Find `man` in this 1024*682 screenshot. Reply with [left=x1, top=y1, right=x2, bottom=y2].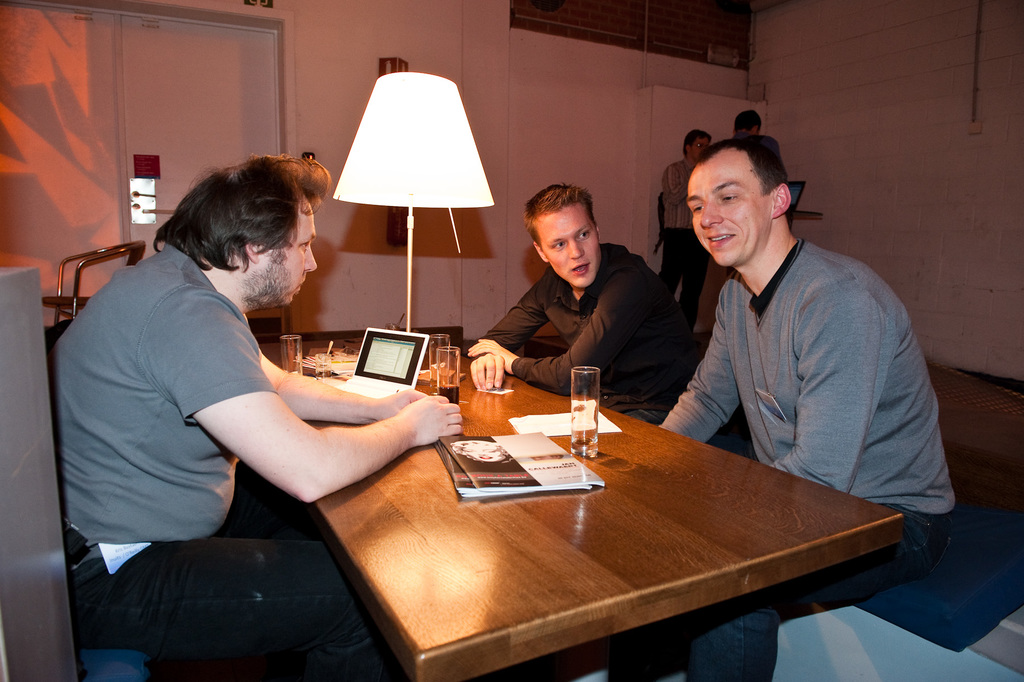
[left=470, top=182, right=697, bottom=425].
